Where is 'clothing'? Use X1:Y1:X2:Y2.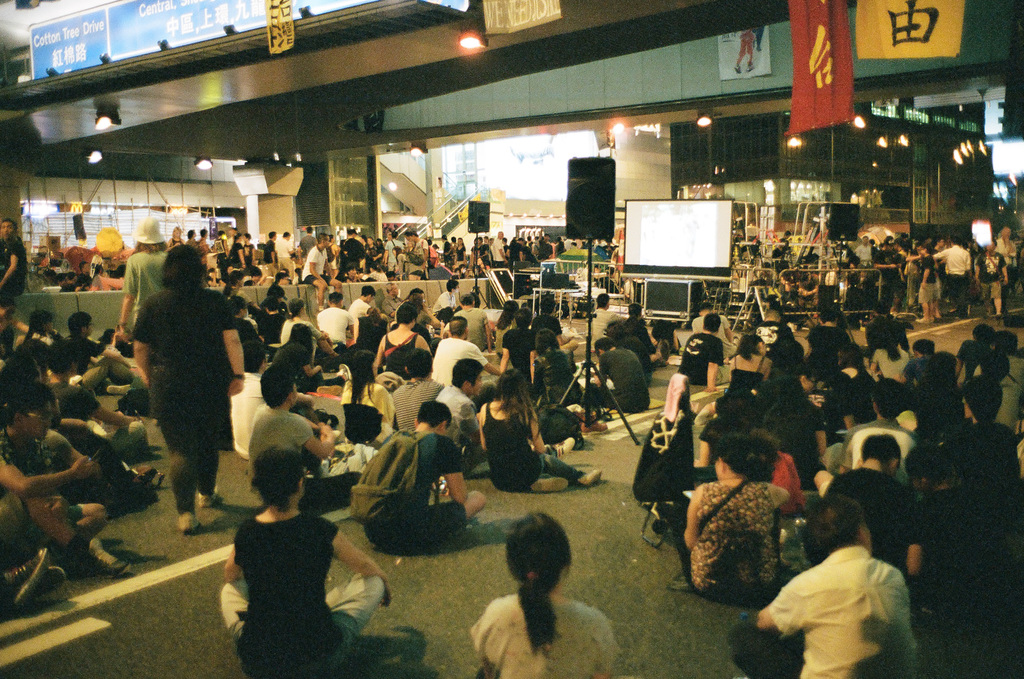
433:334:491:390.
